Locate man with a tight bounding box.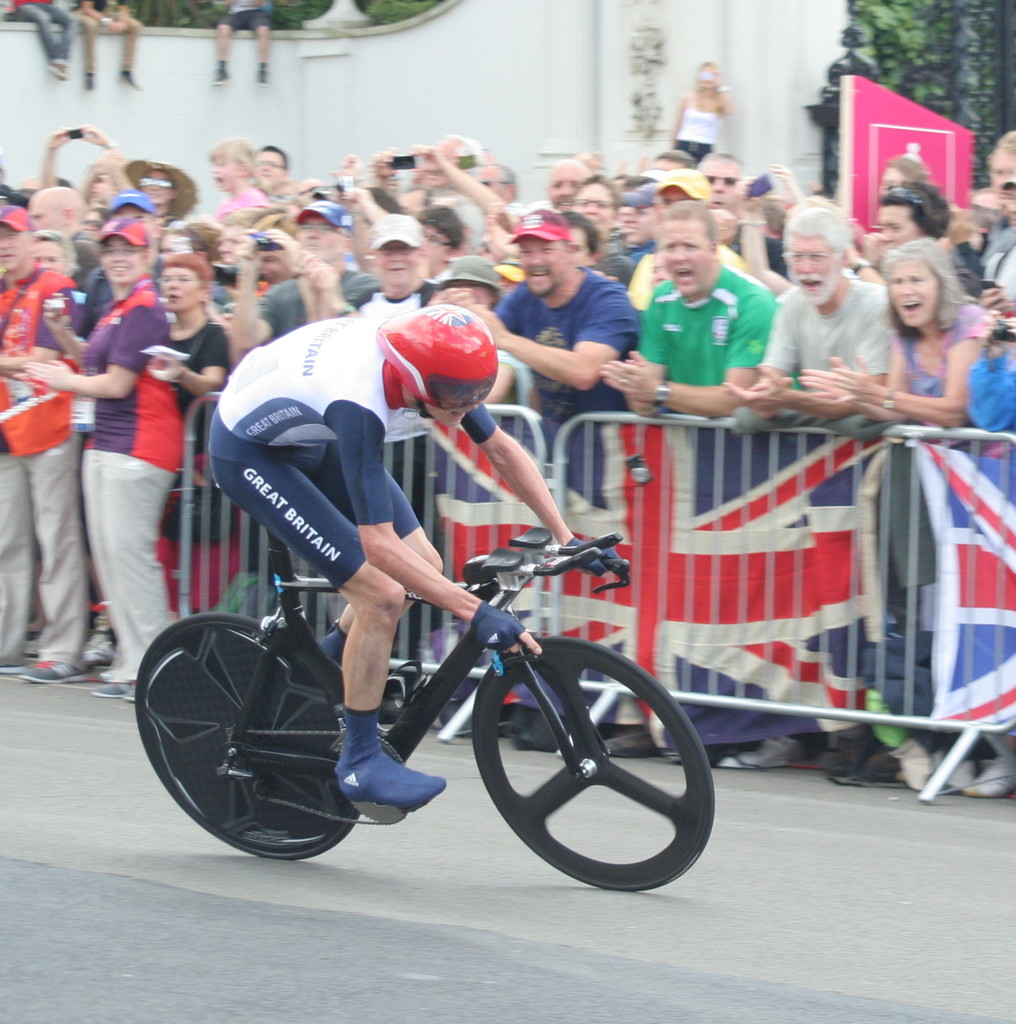
{"left": 766, "top": 200, "right": 935, "bottom": 412}.
